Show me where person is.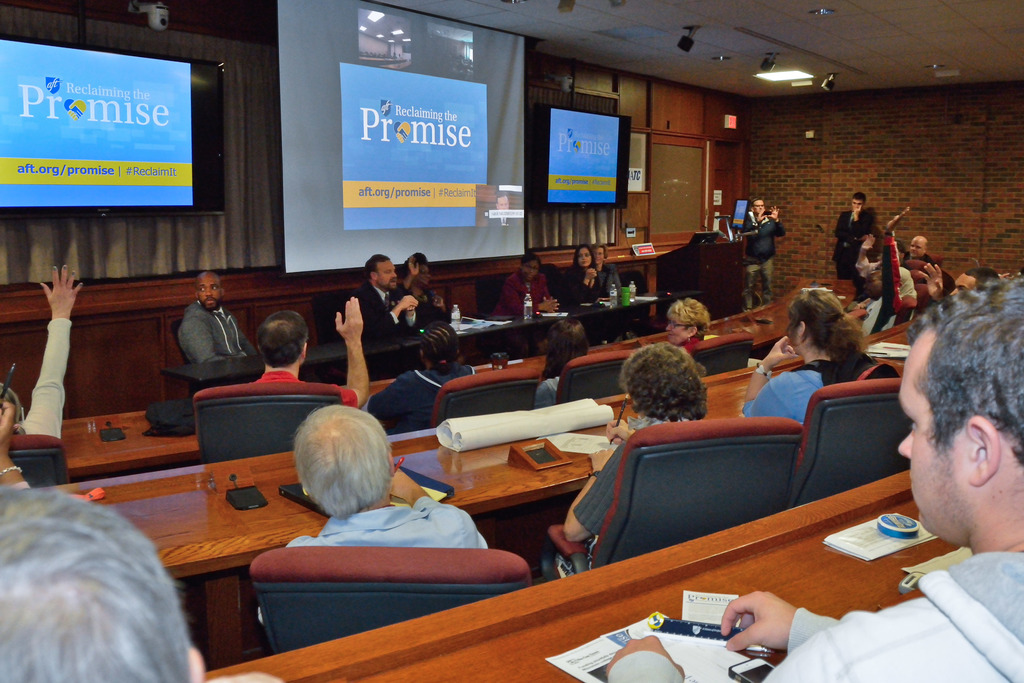
person is at x1=369, y1=324, x2=483, y2=430.
